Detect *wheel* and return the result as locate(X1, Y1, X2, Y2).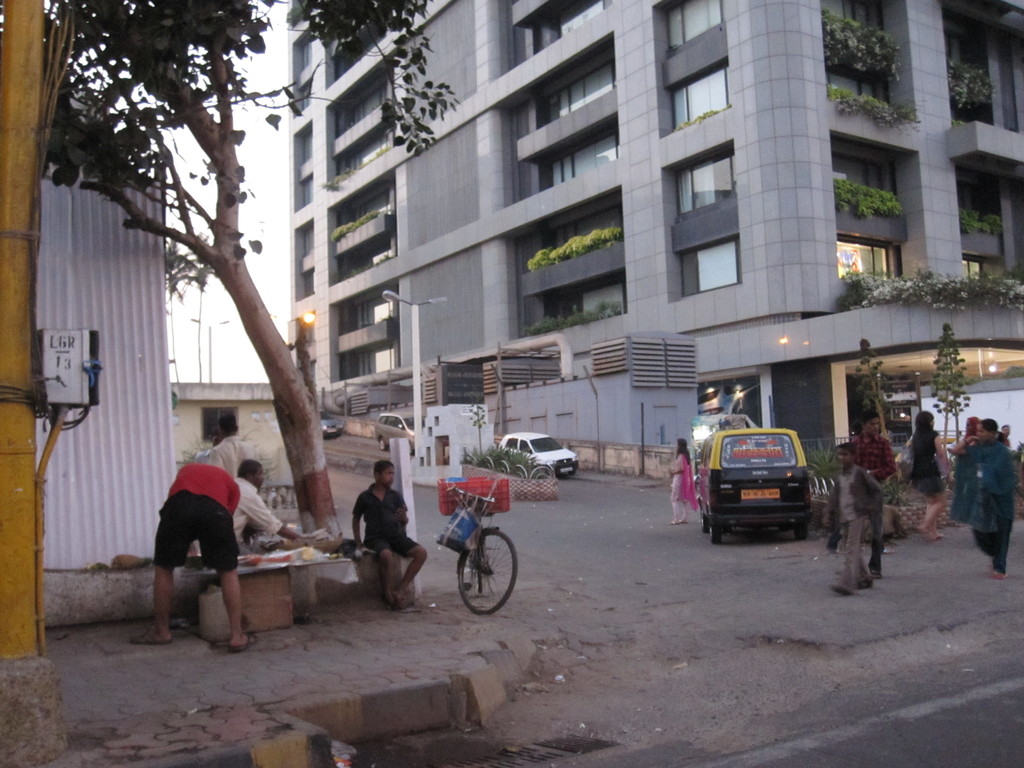
locate(793, 525, 809, 542).
